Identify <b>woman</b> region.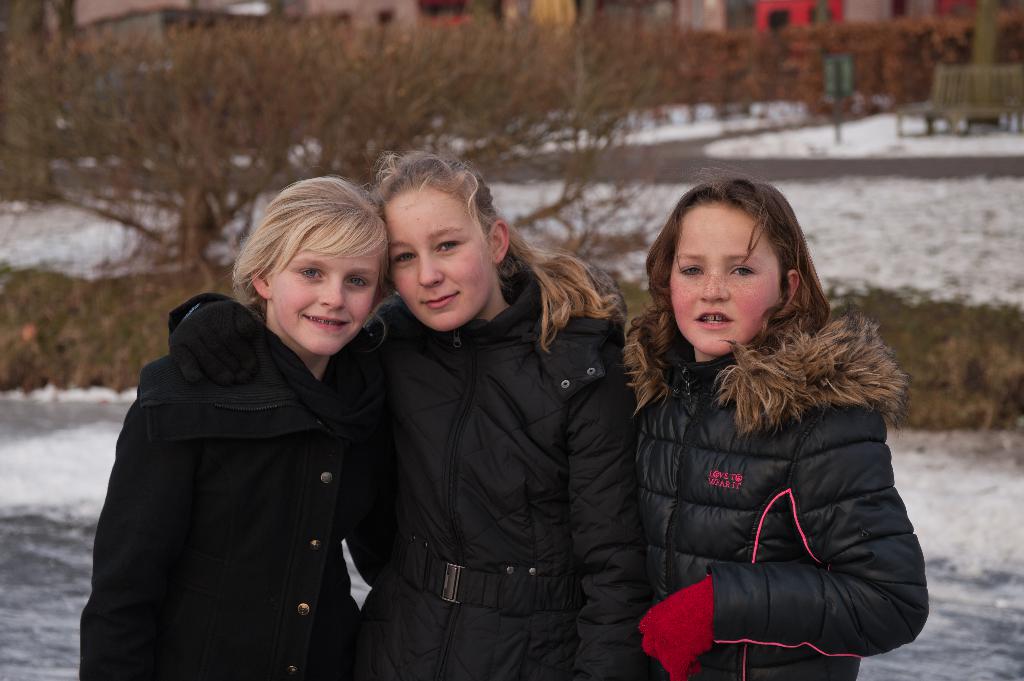
Region: (82, 173, 368, 680).
